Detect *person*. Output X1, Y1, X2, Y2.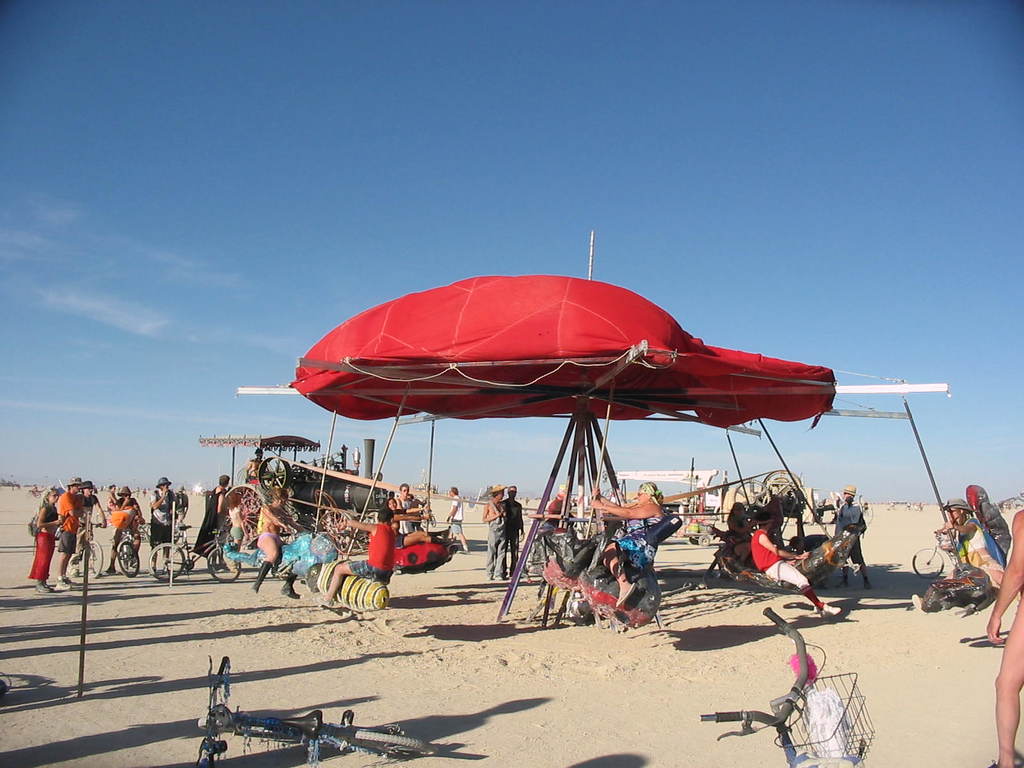
383, 483, 432, 536.
